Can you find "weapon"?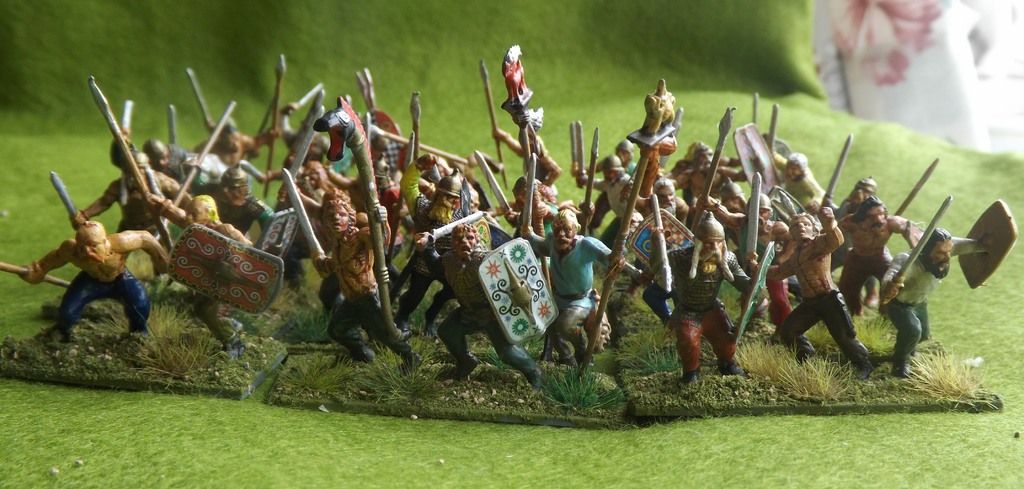
Yes, bounding box: x1=152, y1=101, x2=236, y2=234.
